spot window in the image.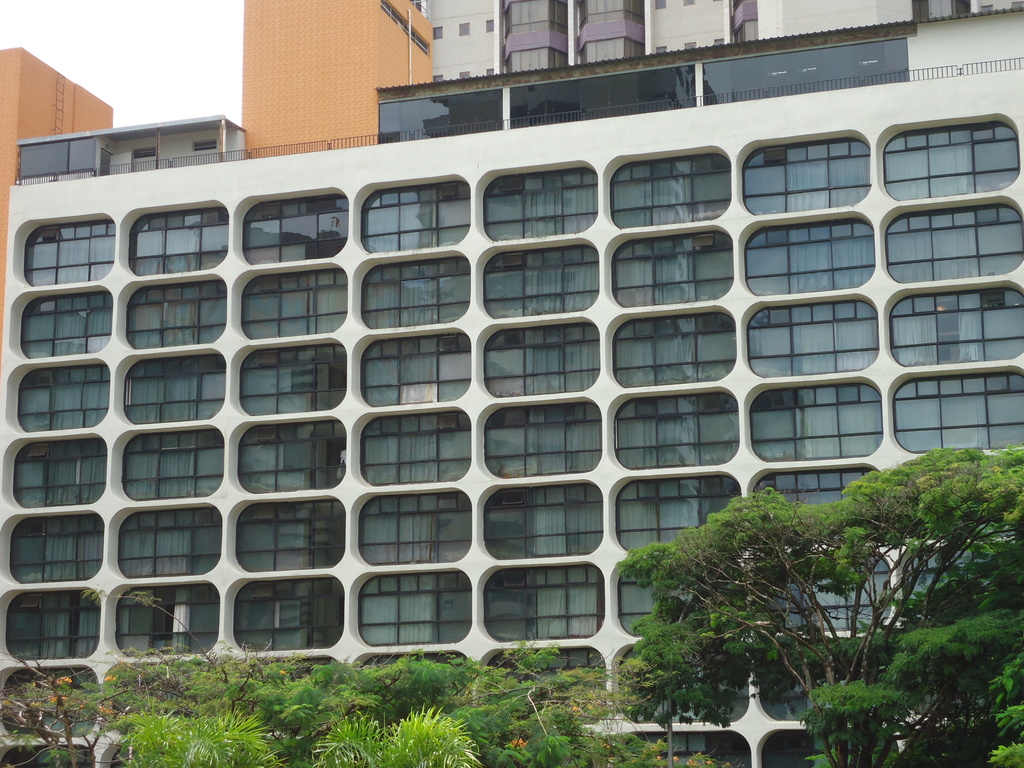
window found at (x1=762, y1=728, x2=816, y2=767).
